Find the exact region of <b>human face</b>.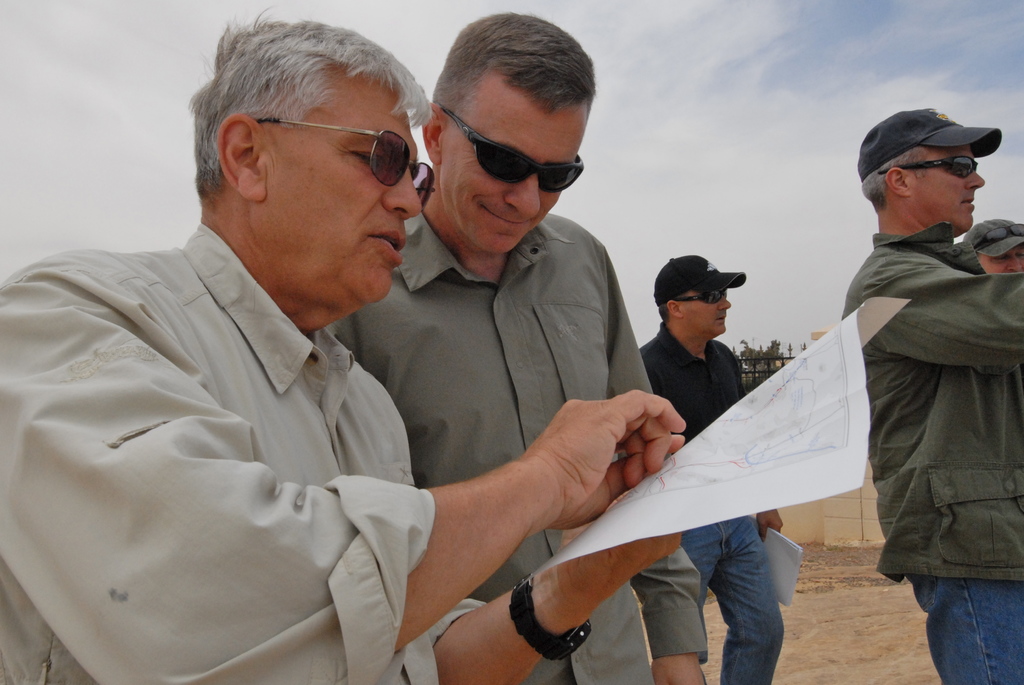
Exact region: Rect(263, 65, 424, 301).
